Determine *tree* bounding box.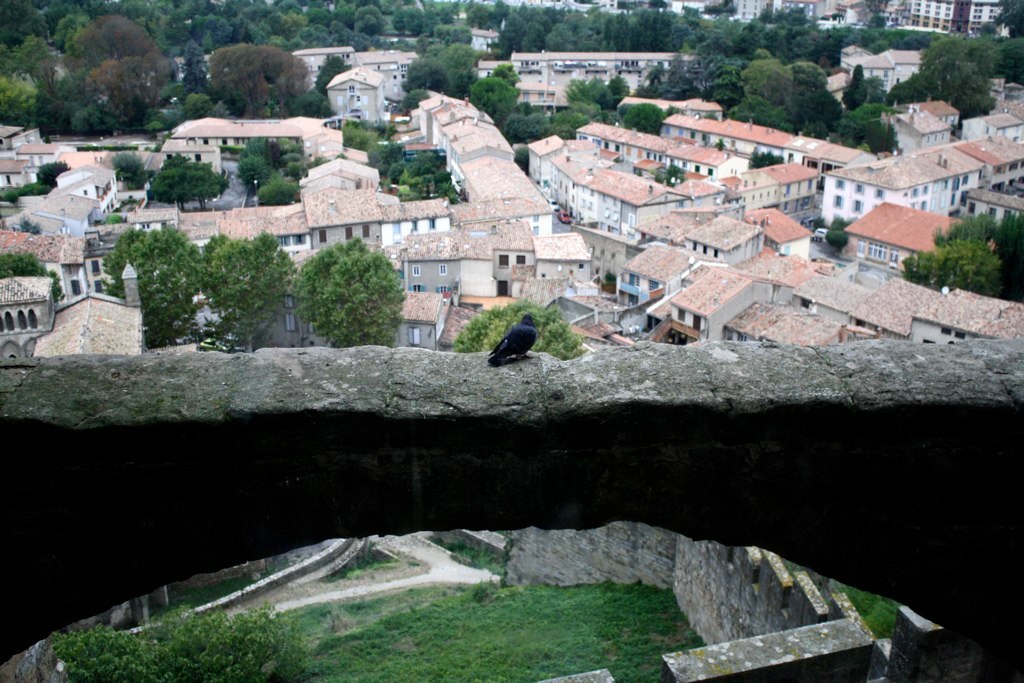
Determined: select_region(237, 136, 271, 161).
